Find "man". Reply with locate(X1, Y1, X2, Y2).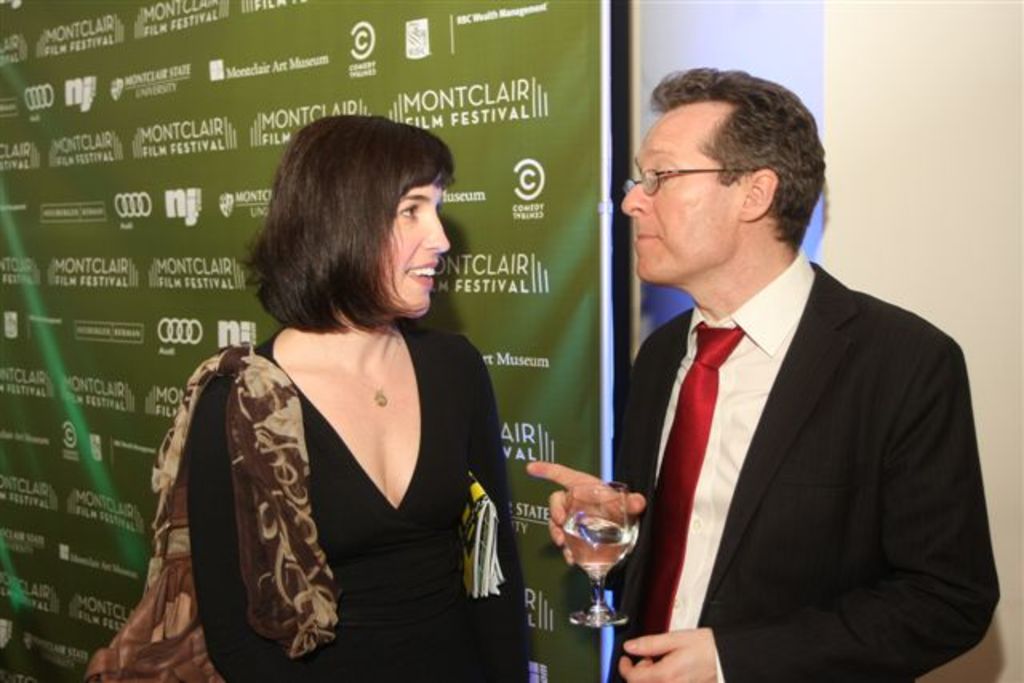
locate(602, 67, 997, 677).
